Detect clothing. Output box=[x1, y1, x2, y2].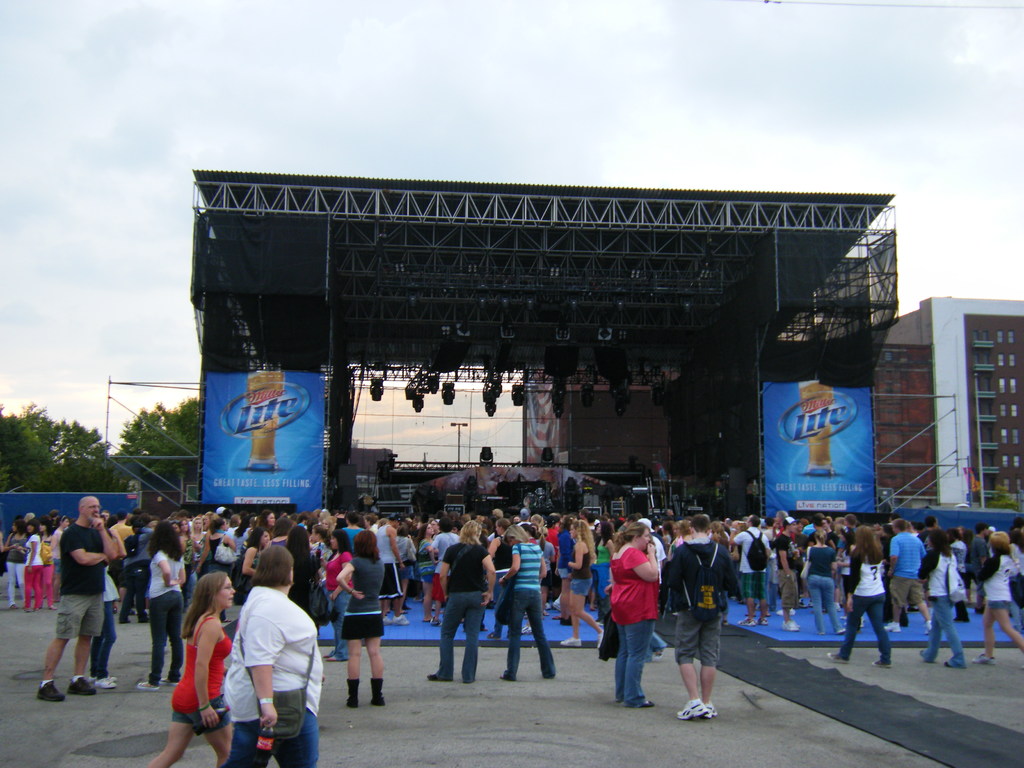
box=[340, 552, 385, 610].
